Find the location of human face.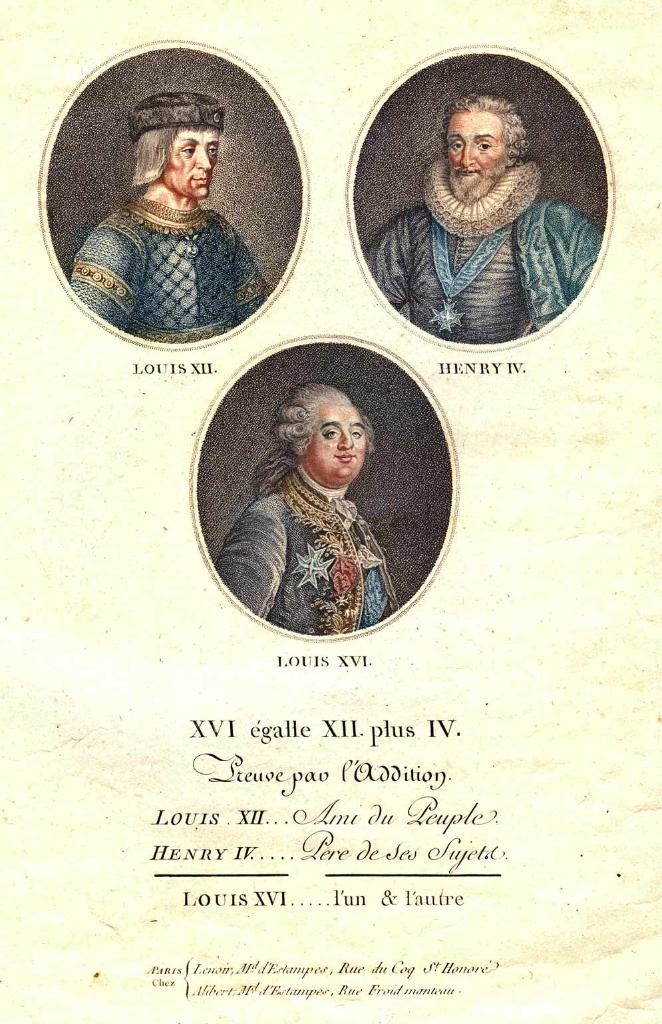
Location: [x1=443, y1=110, x2=499, y2=194].
